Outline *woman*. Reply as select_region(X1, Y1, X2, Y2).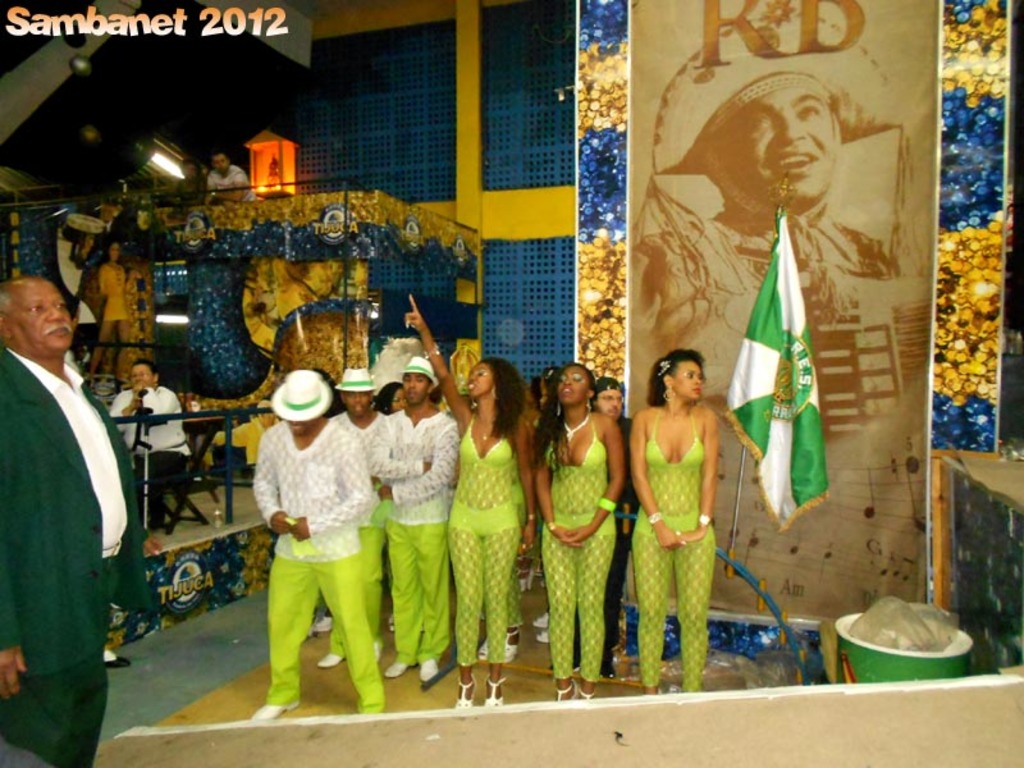
select_region(84, 236, 140, 378).
